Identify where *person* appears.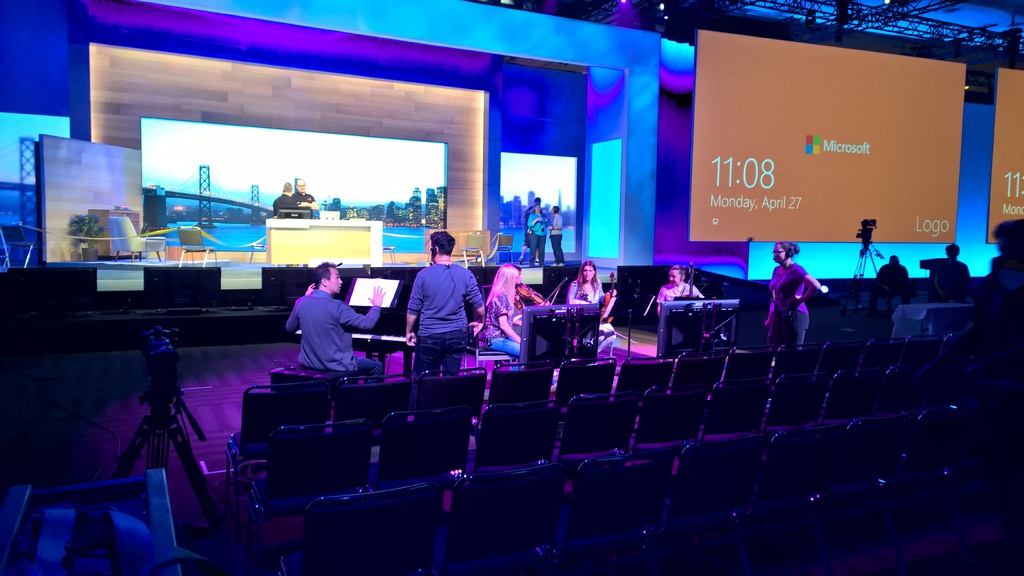
Appears at detection(271, 180, 296, 215).
